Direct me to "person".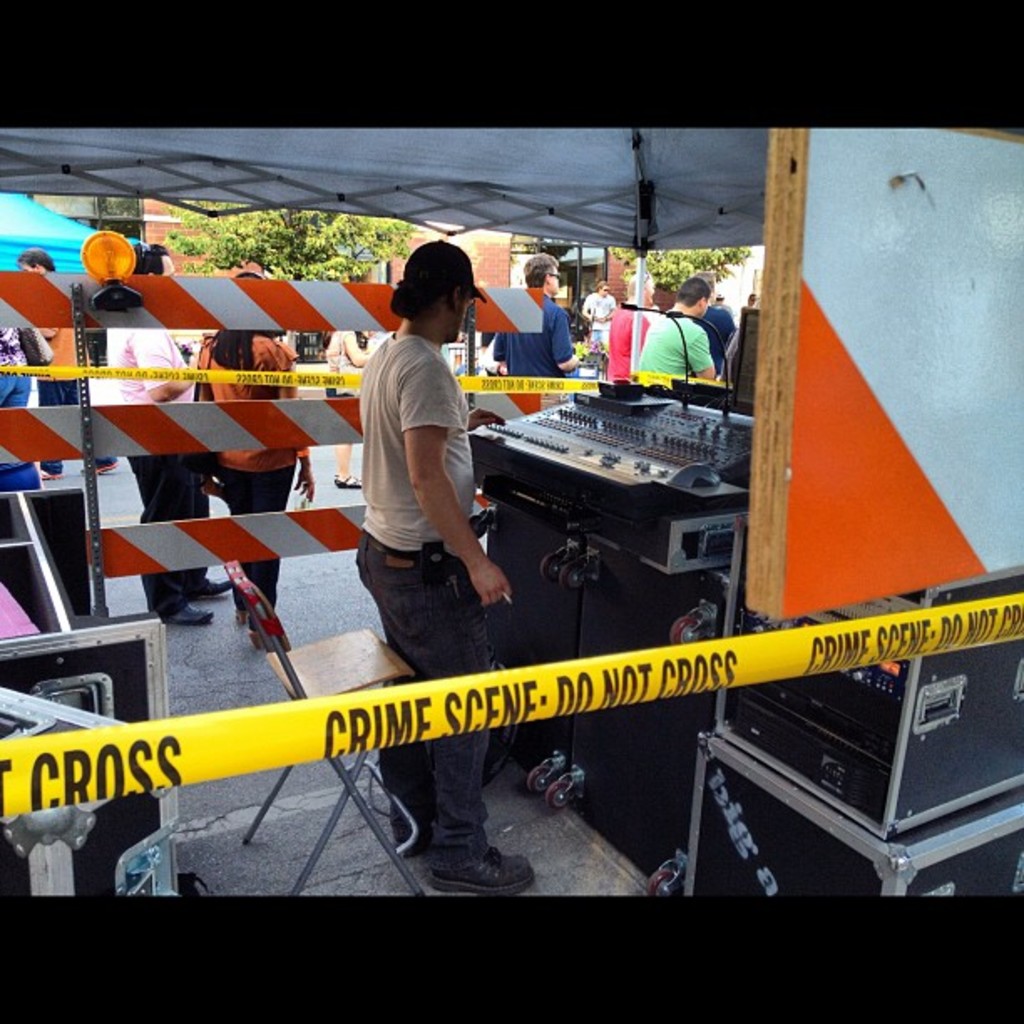
Direction: (636,278,714,378).
